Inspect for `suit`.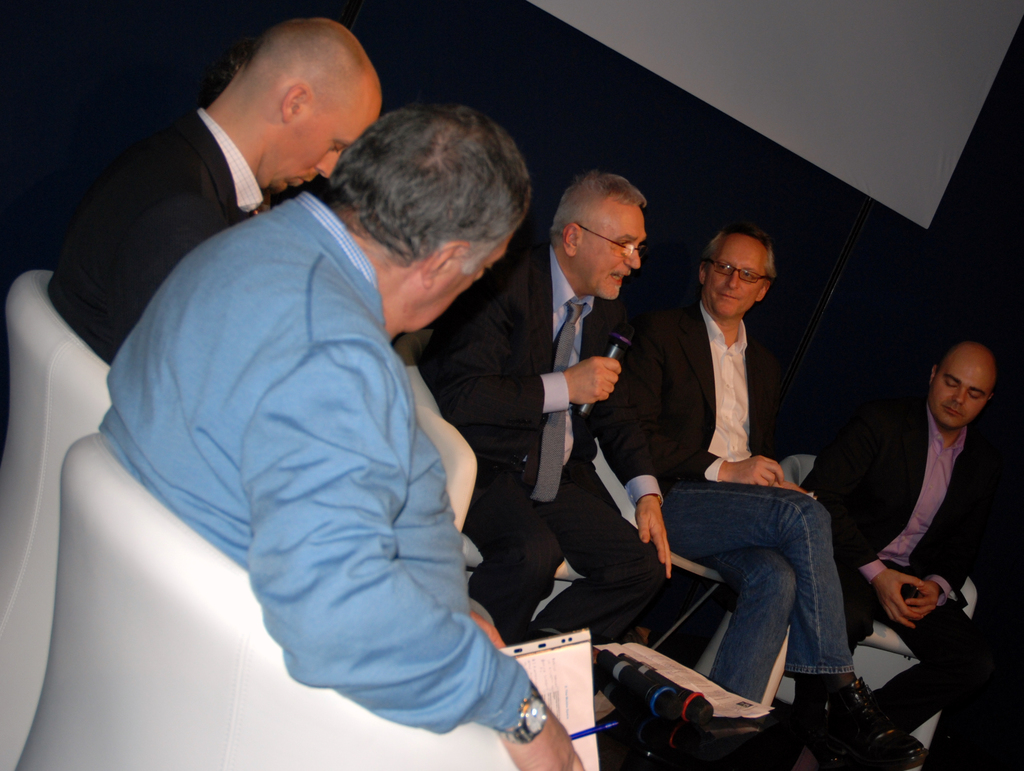
Inspection: <region>422, 242, 667, 650</region>.
